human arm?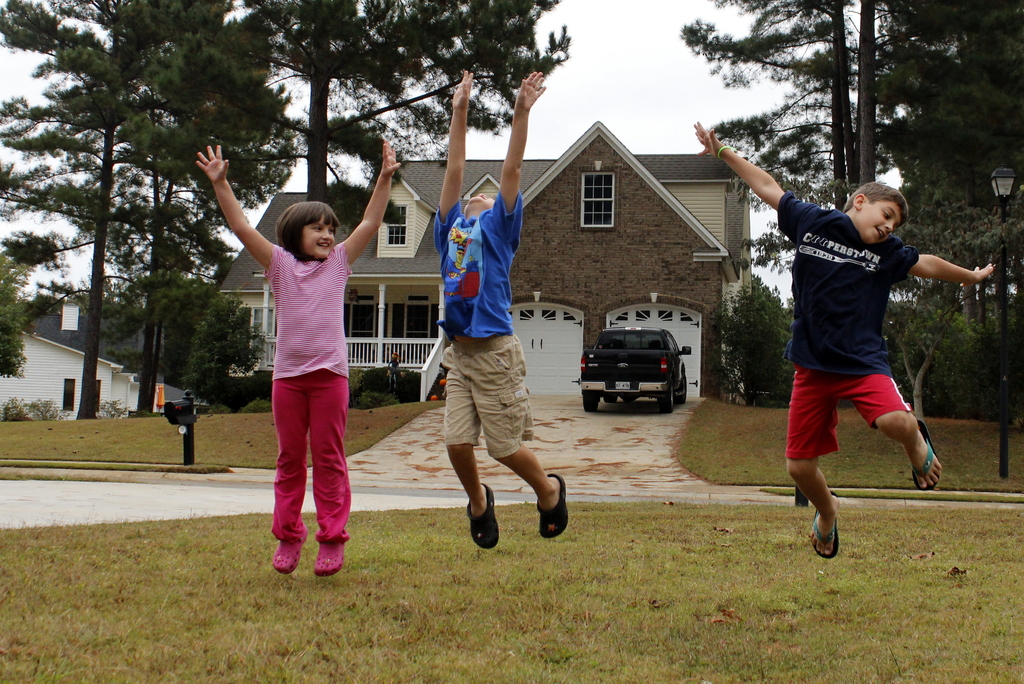
<bbox>901, 241, 1002, 285</bbox>
